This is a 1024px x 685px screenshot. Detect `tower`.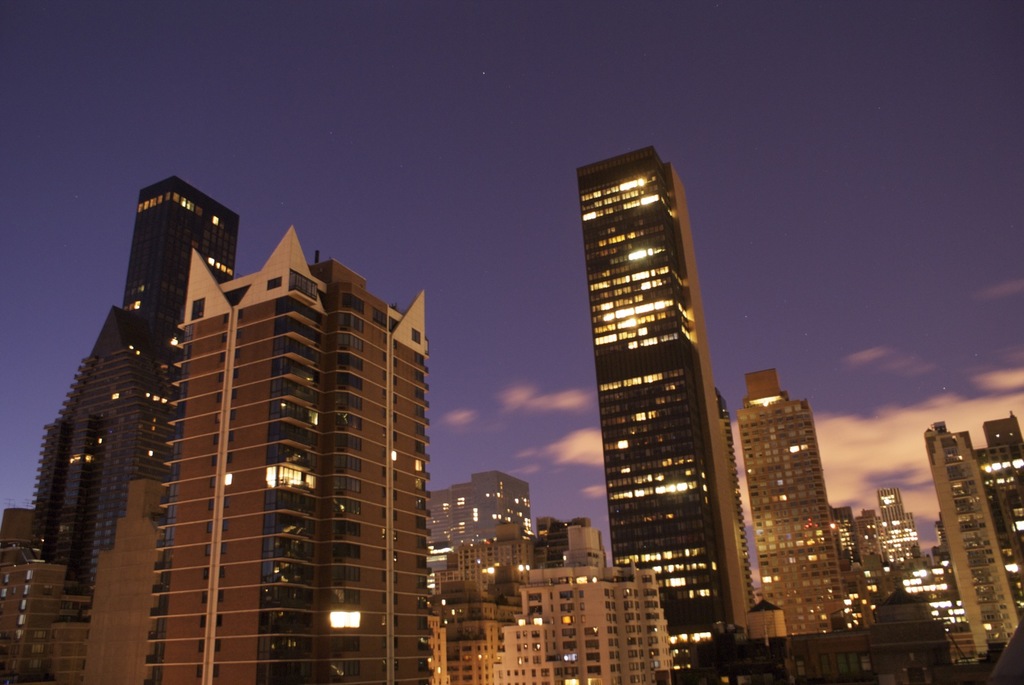
BBox(561, 134, 767, 598).
